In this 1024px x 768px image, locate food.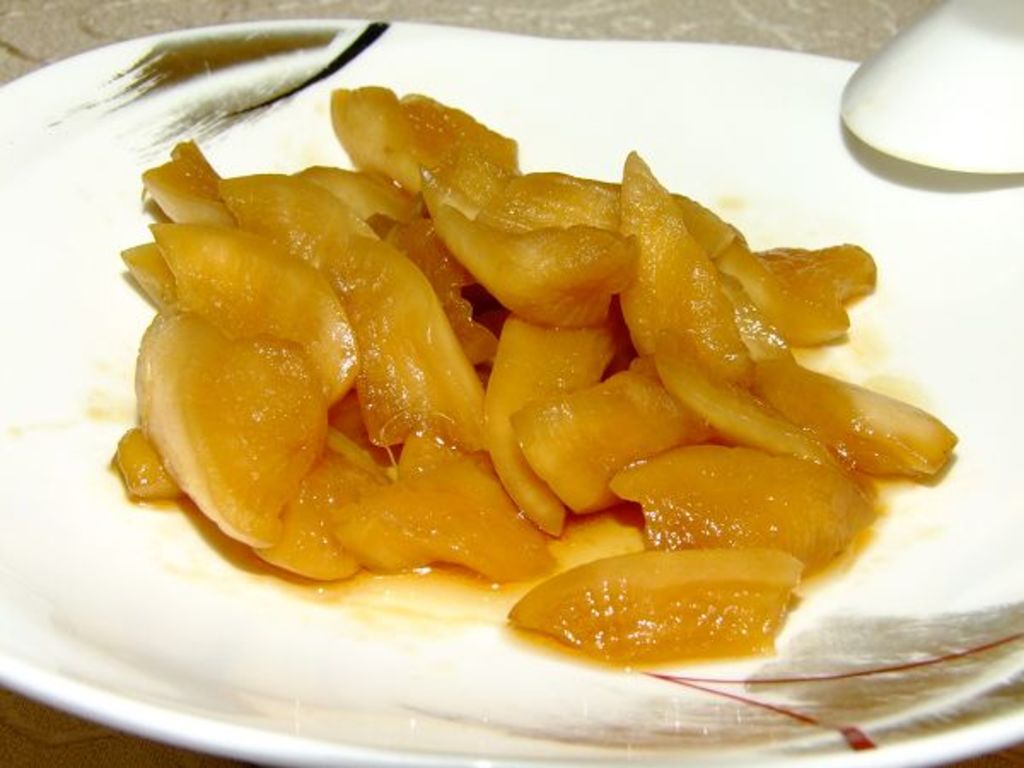
Bounding box: 106/60/947/621.
